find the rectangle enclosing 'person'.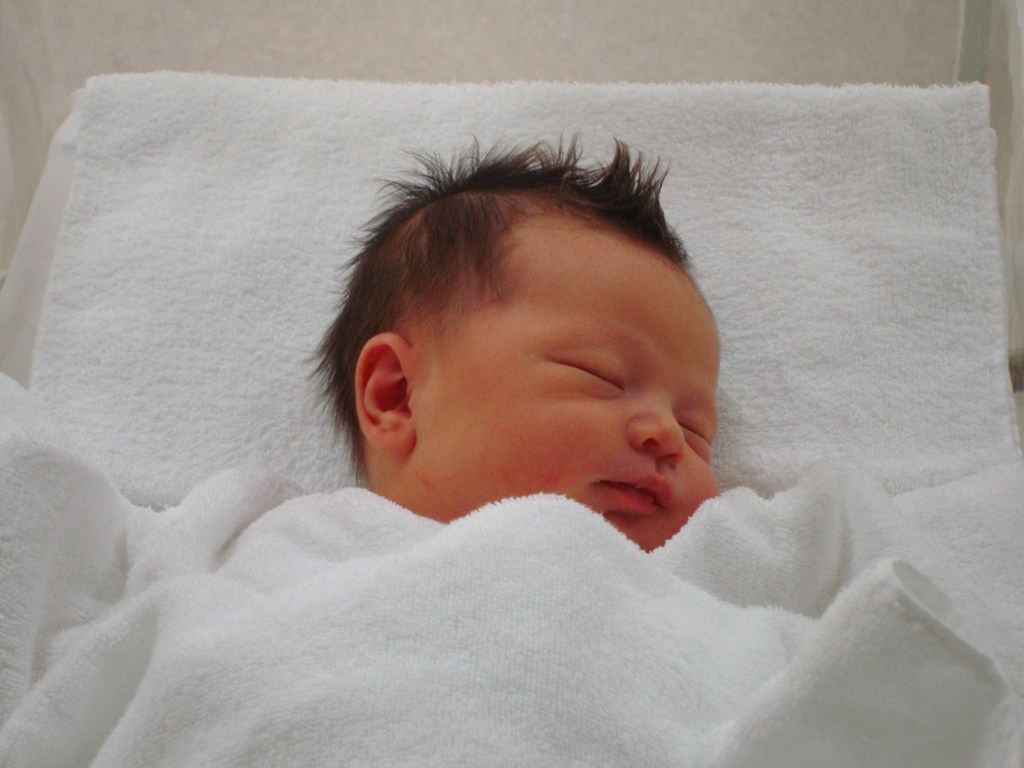
306:129:735:549.
